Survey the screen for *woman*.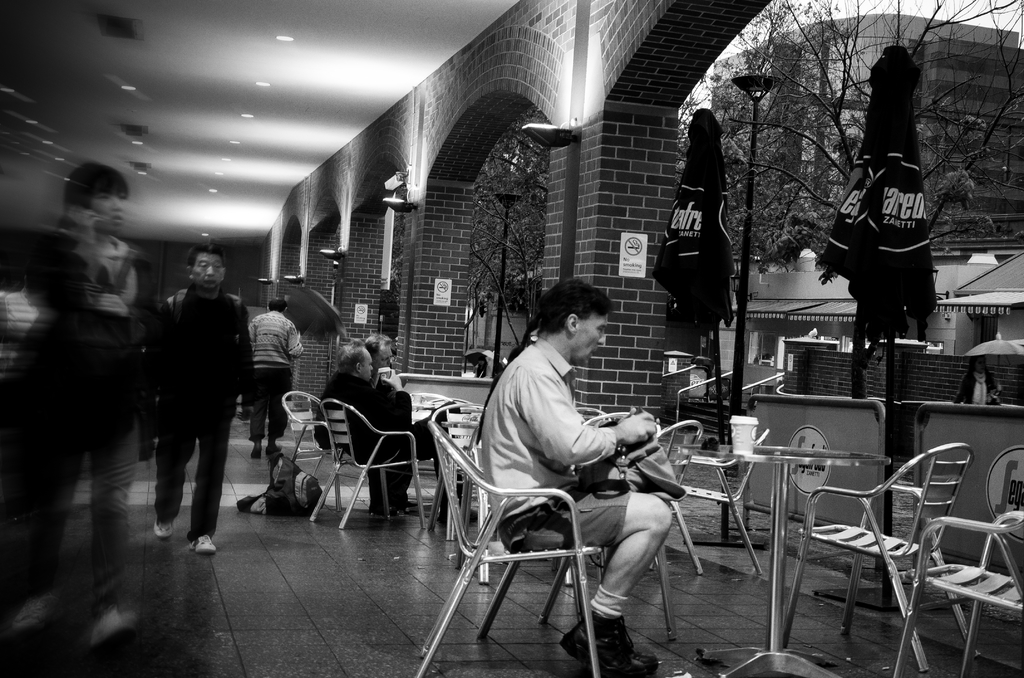
Survey found: BBox(0, 159, 144, 656).
